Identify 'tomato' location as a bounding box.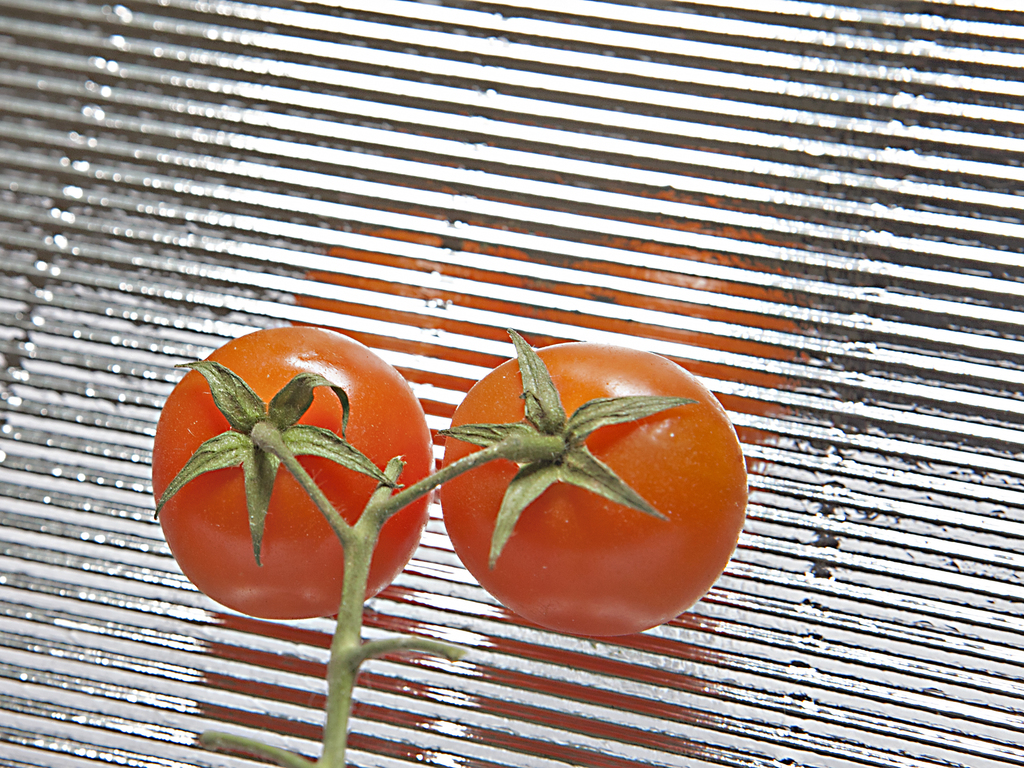
{"left": 148, "top": 327, "right": 433, "bottom": 618}.
